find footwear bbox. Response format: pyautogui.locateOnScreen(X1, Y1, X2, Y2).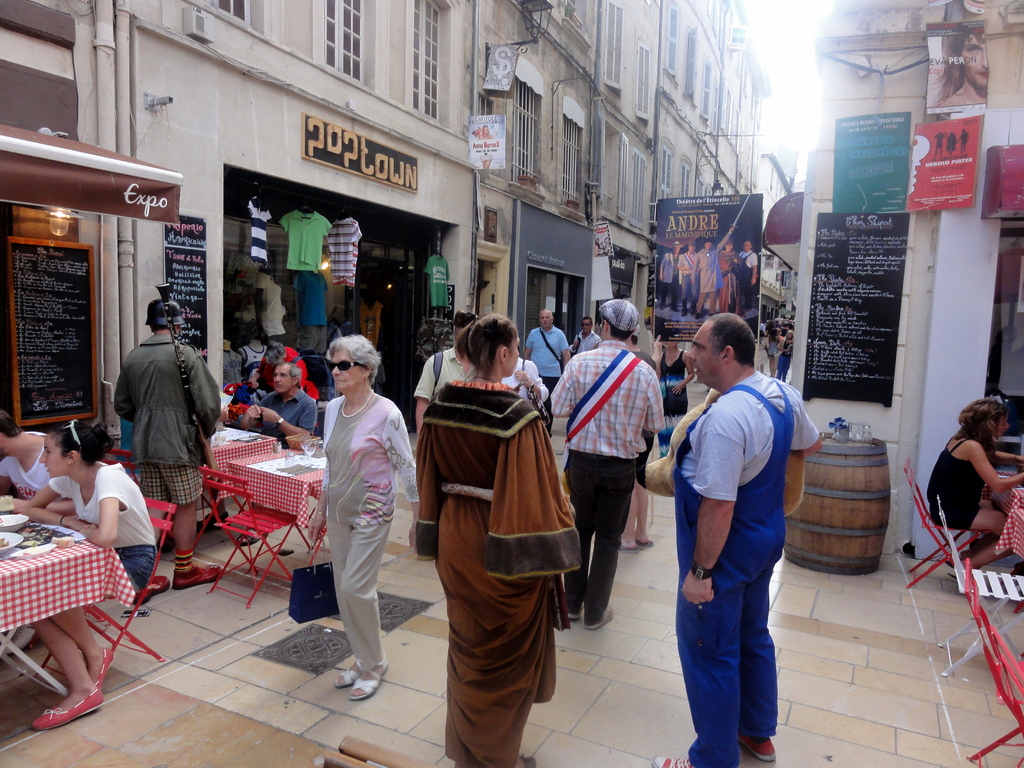
pyautogui.locateOnScreen(582, 601, 616, 628).
